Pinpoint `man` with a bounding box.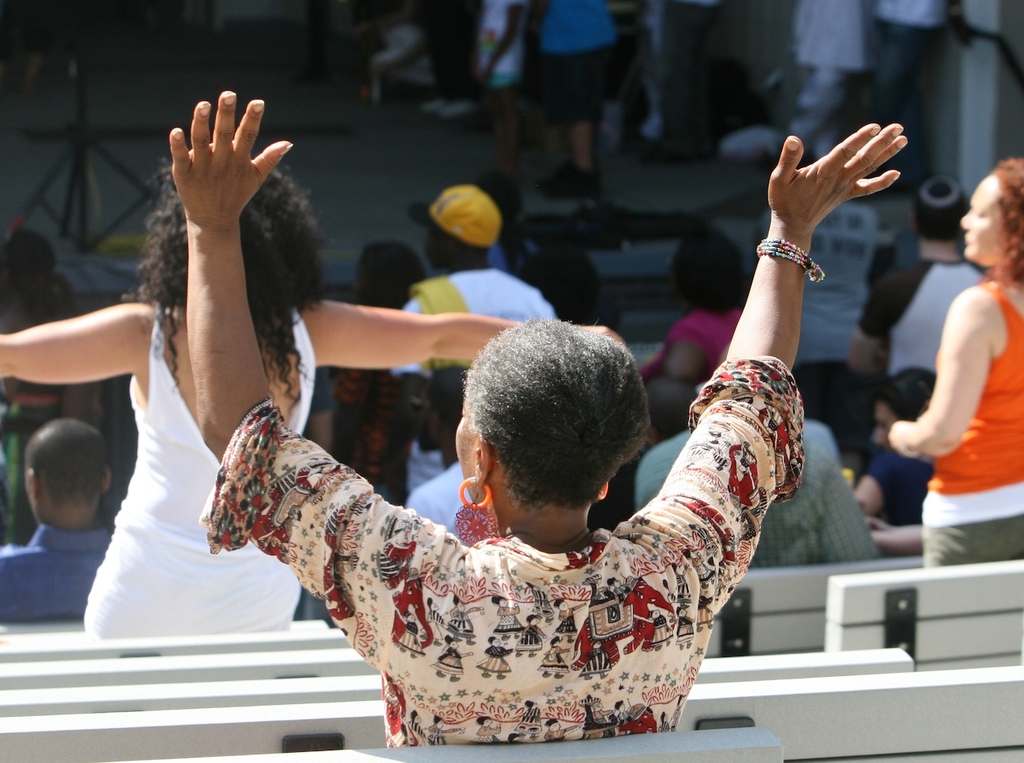
left=387, top=184, right=559, bottom=391.
